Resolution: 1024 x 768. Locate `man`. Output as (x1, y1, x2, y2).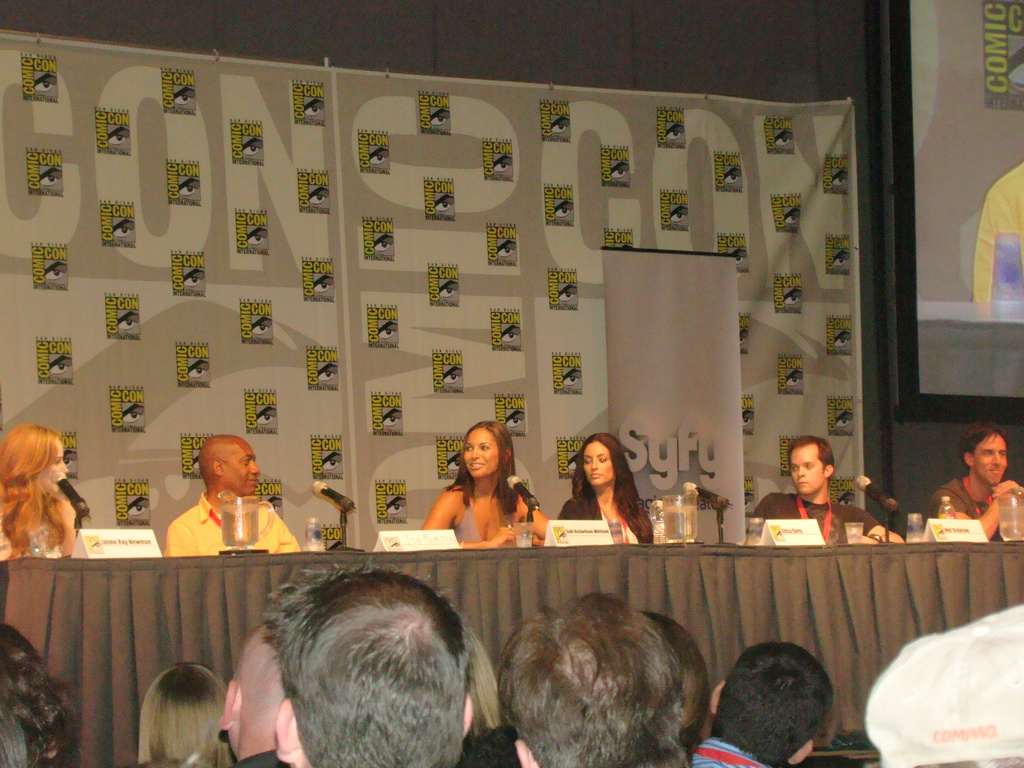
(695, 641, 835, 767).
